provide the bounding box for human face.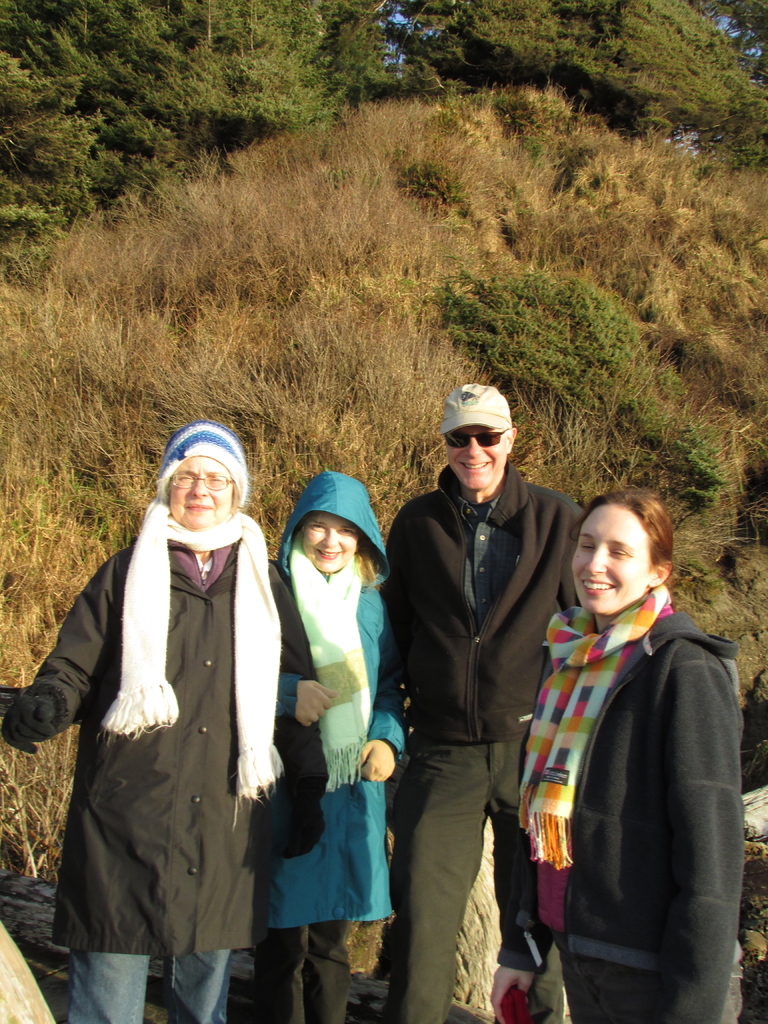
rect(171, 457, 234, 531).
